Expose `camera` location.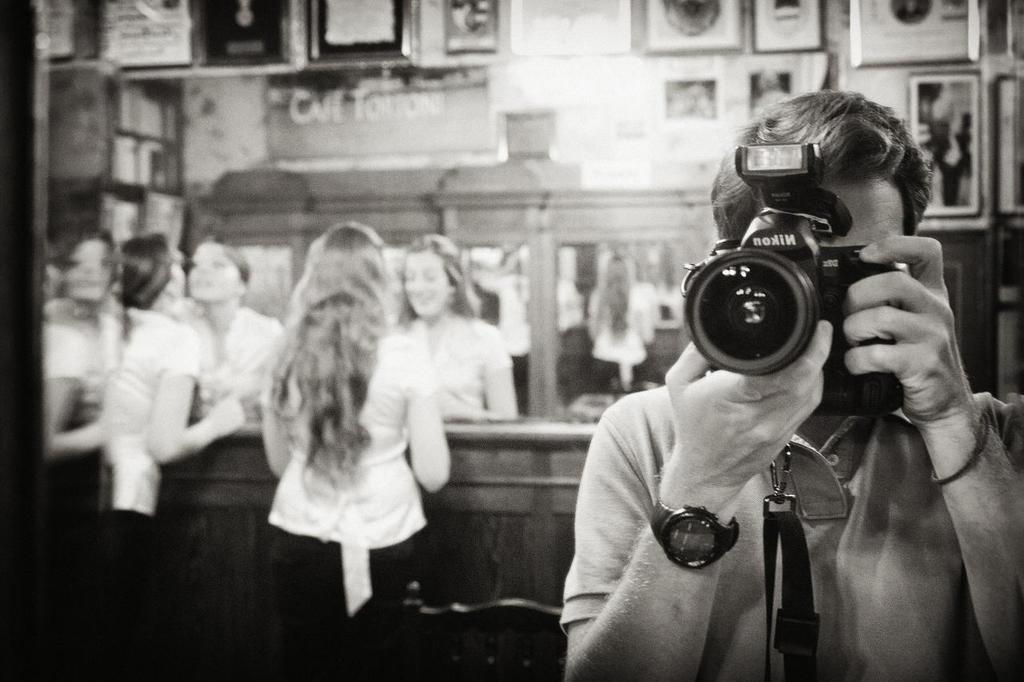
Exposed at bbox=(681, 138, 907, 414).
